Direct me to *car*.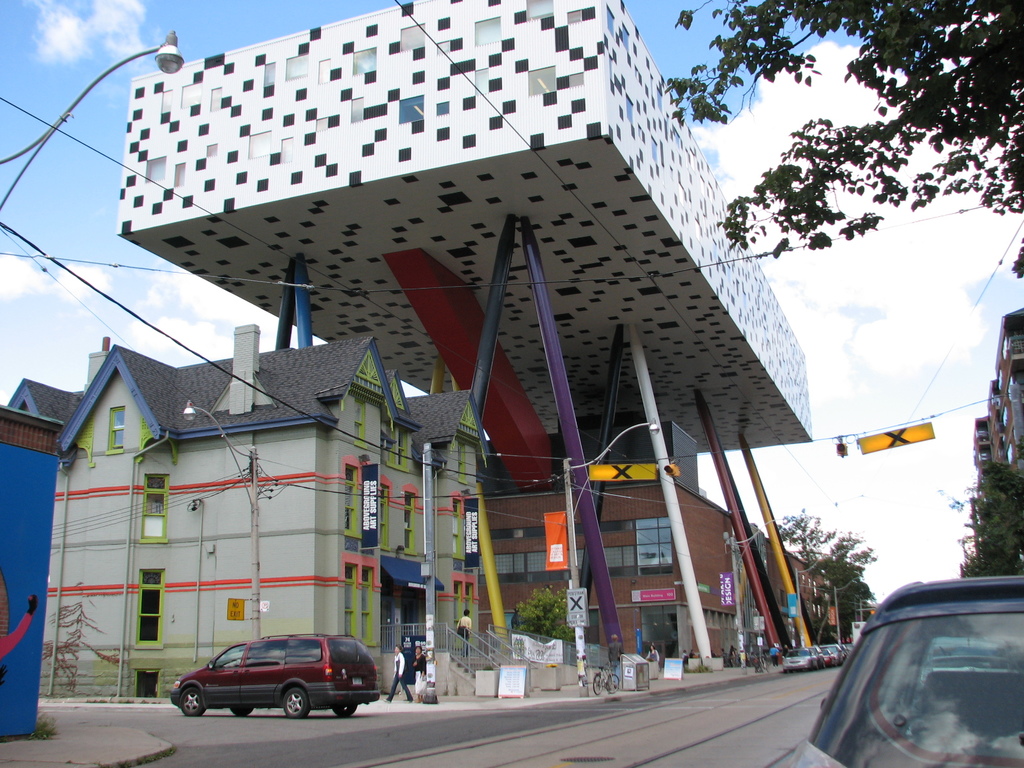
Direction: 840,644,849,657.
